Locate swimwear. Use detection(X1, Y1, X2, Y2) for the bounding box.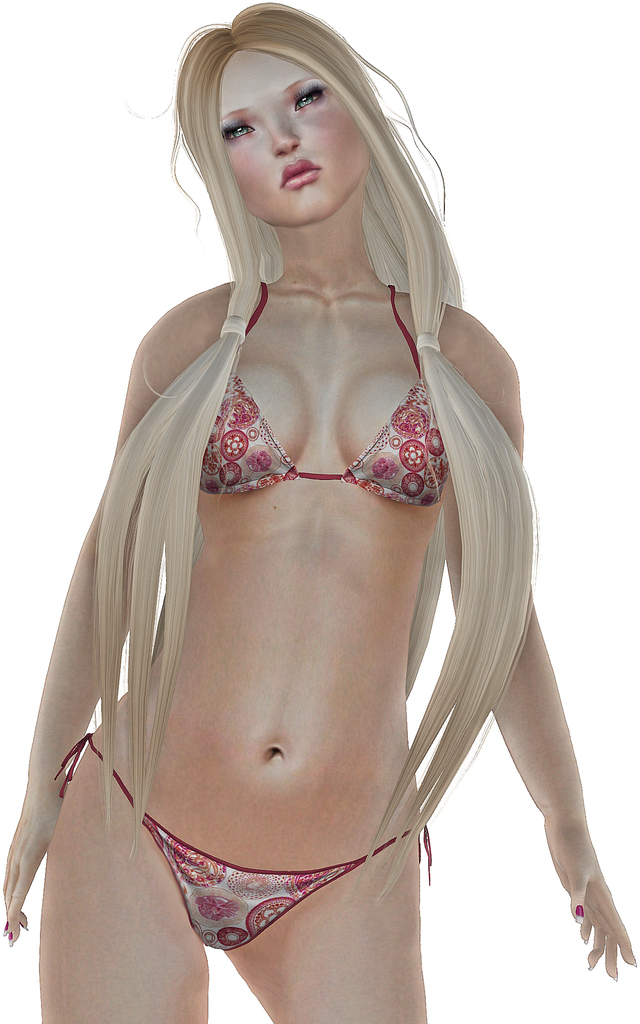
detection(202, 286, 454, 505).
